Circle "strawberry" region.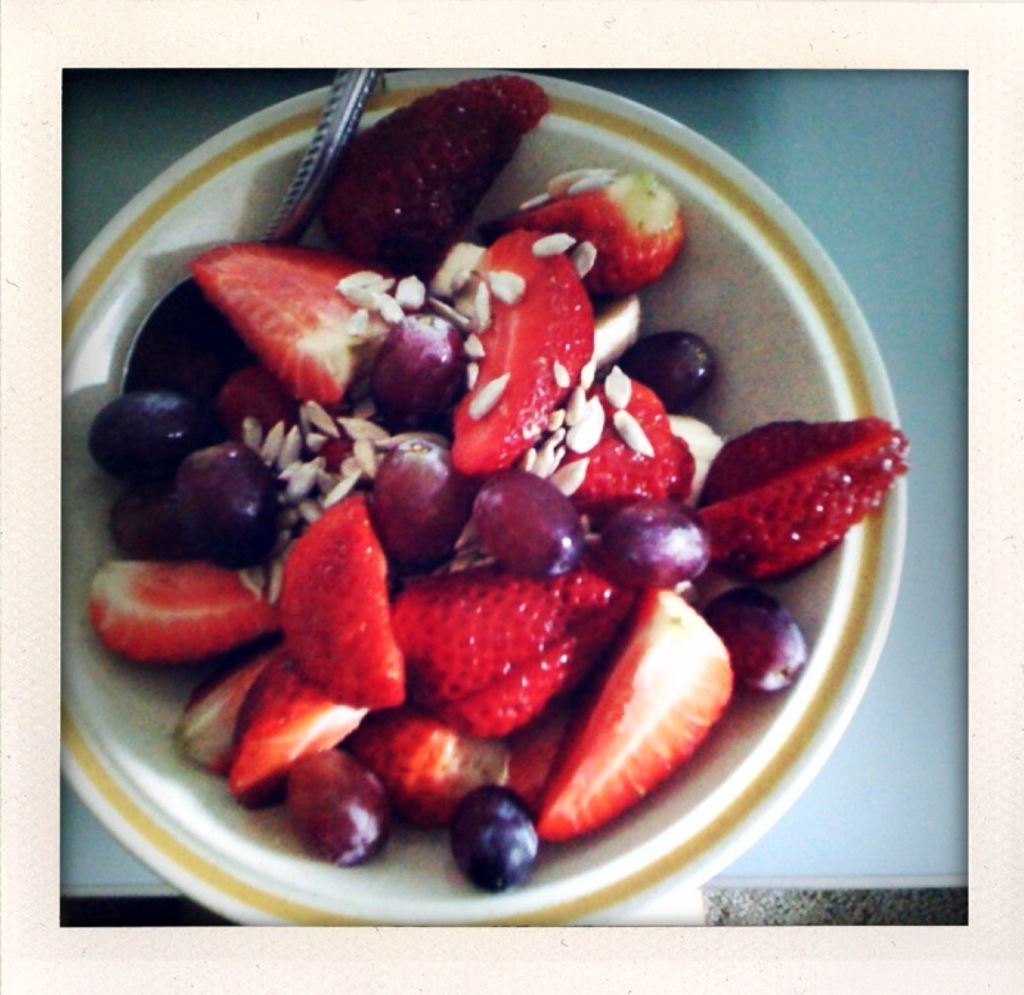
Region: Rect(189, 245, 401, 416).
